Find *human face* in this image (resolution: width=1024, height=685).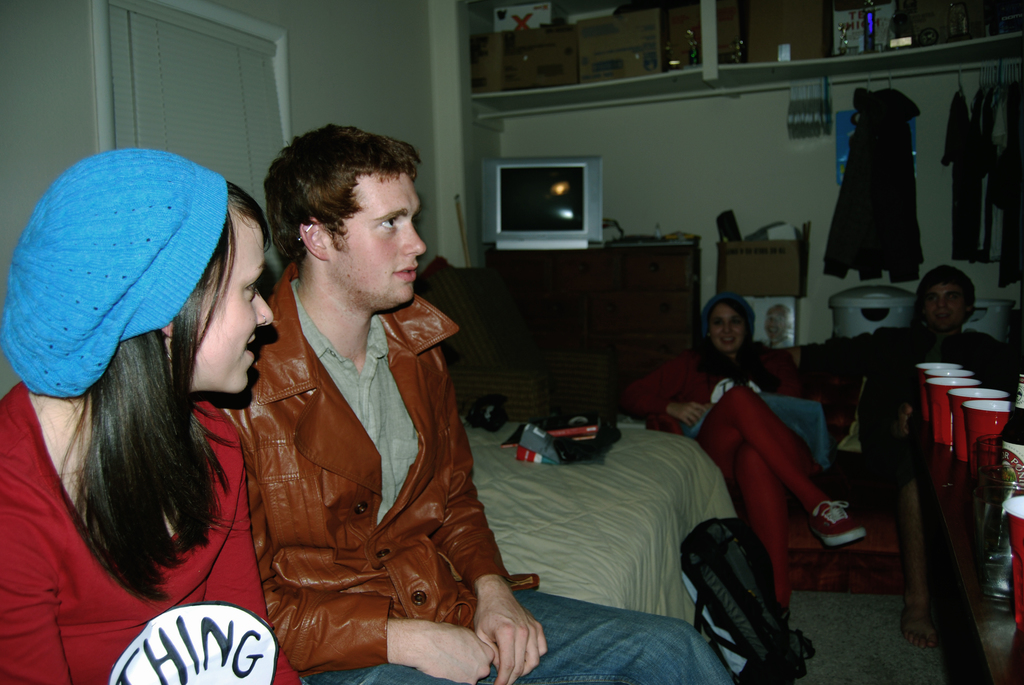
925 282 961 332.
